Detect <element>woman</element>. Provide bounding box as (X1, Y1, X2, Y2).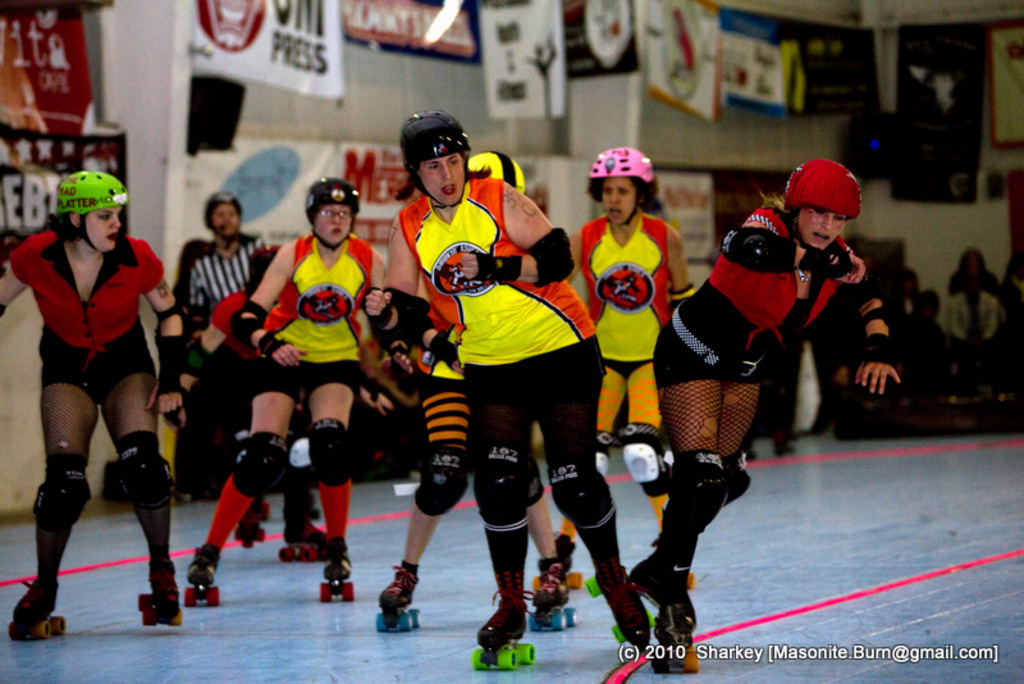
(17, 154, 177, 639).
